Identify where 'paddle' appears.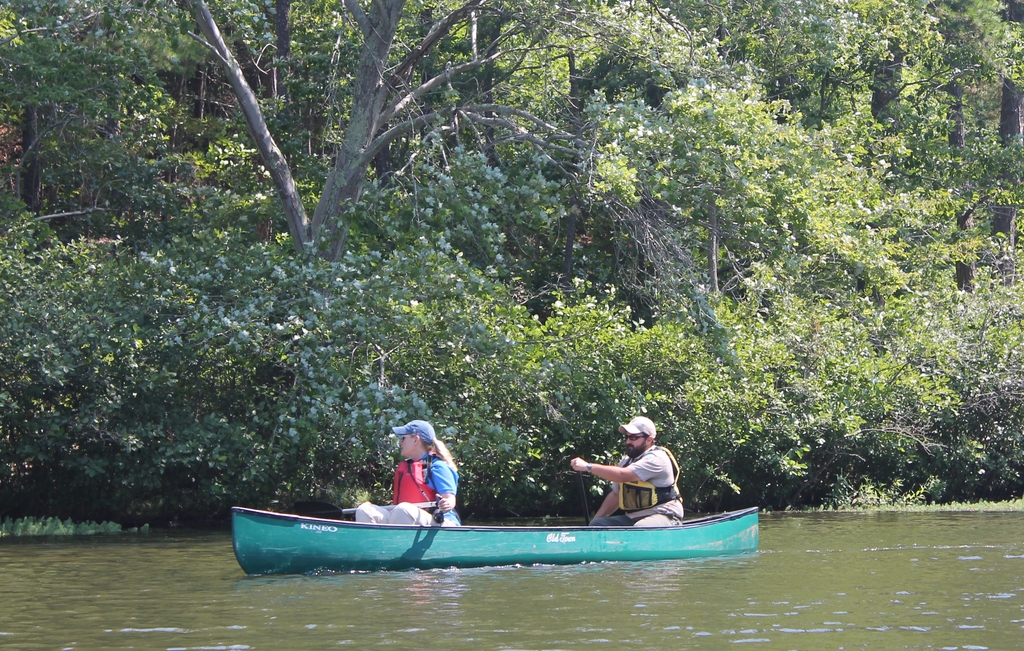
Appears at left=294, top=501, right=440, bottom=519.
